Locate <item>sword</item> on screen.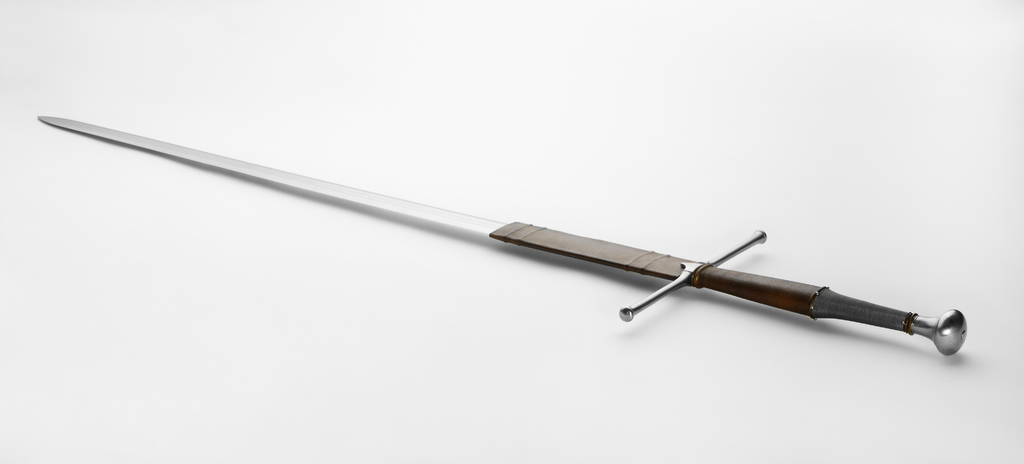
On screen at l=37, t=115, r=968, b=355.
